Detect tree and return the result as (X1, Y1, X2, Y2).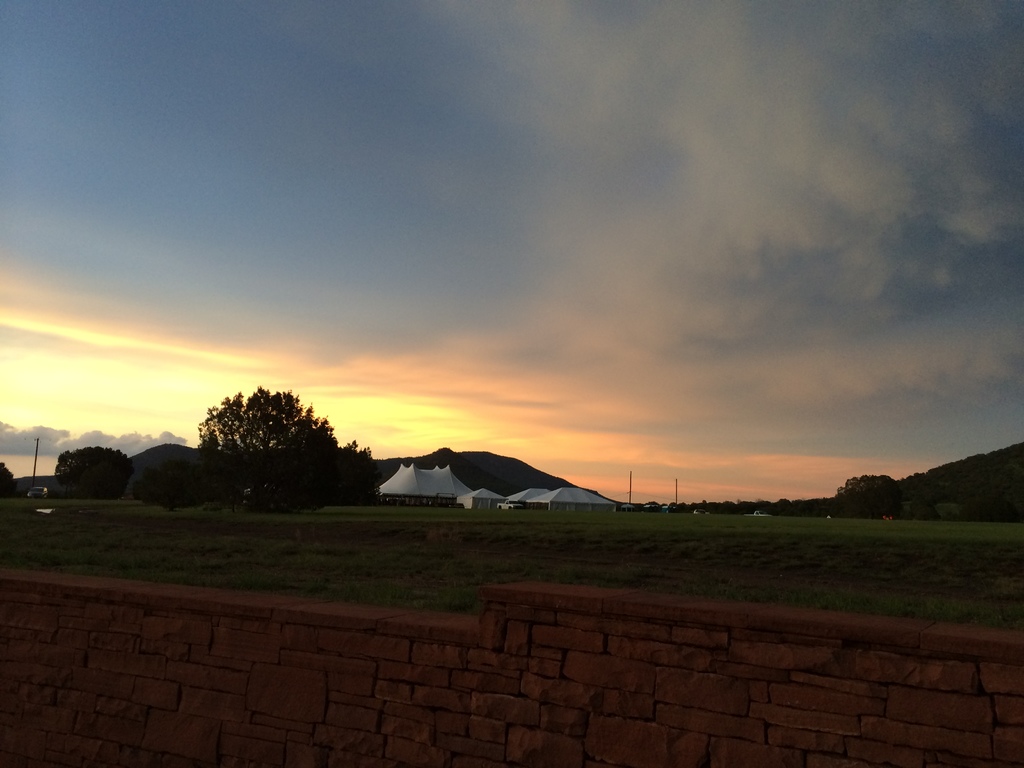
(0, 454, 17, 500).
